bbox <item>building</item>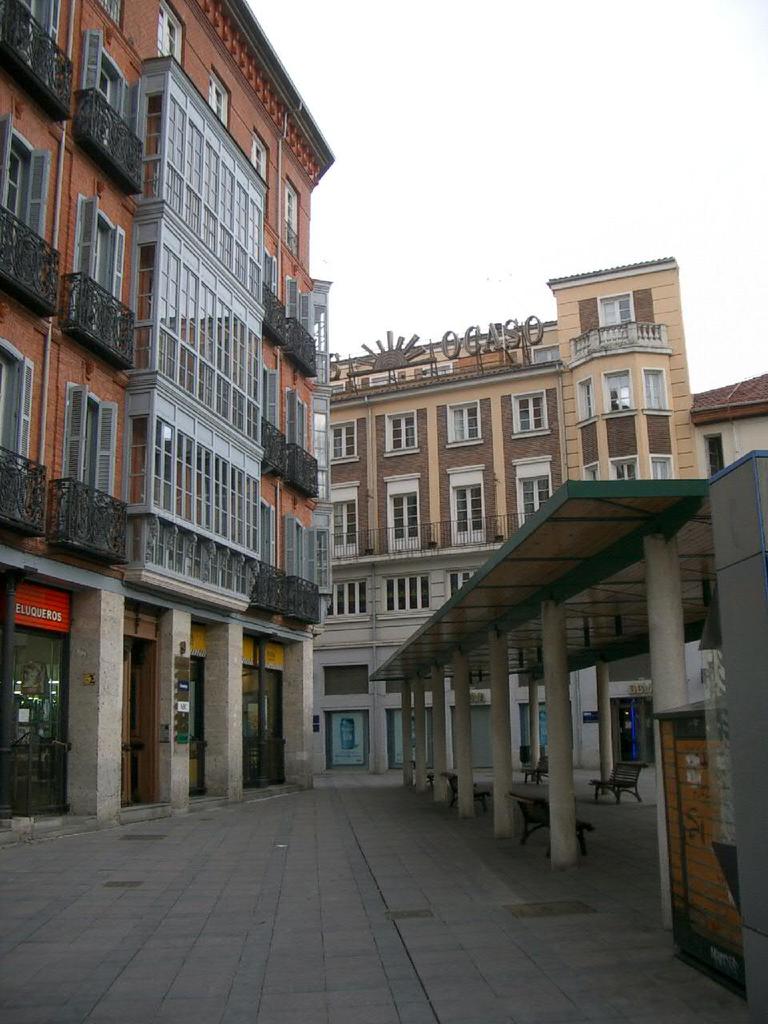
326 259 766 770
